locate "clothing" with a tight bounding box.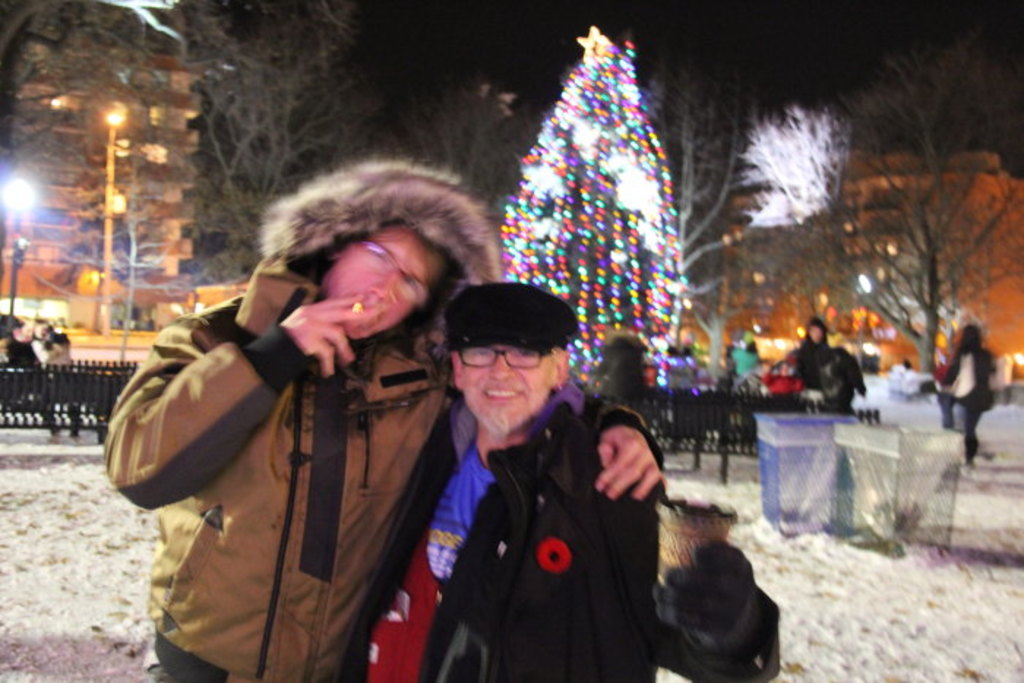
BBox(105, 263, 459, 682).
